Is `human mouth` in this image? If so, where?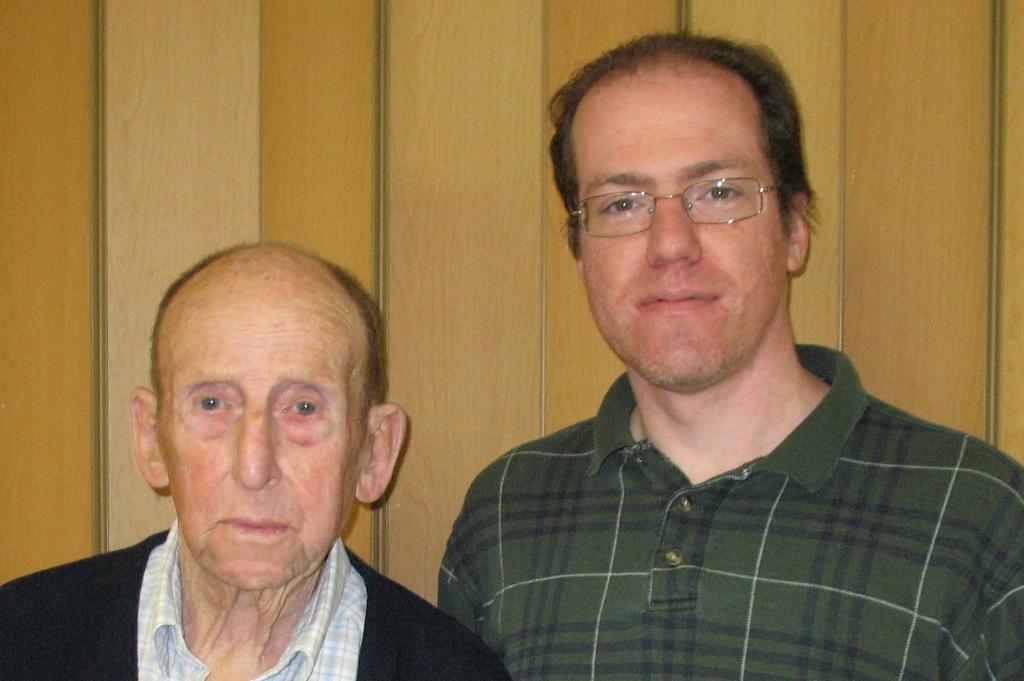
Yes, at bbox=[225, 509, 289, 543].
